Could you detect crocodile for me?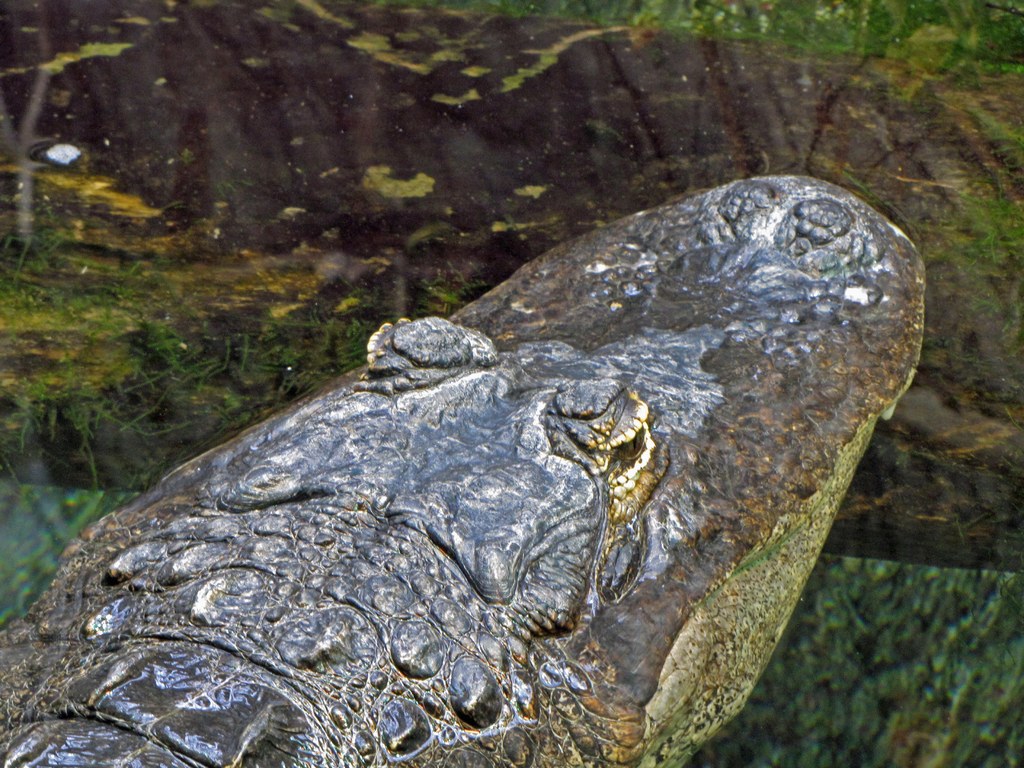
Detection result: [left=0, top=172, right=927, bottom=767].
